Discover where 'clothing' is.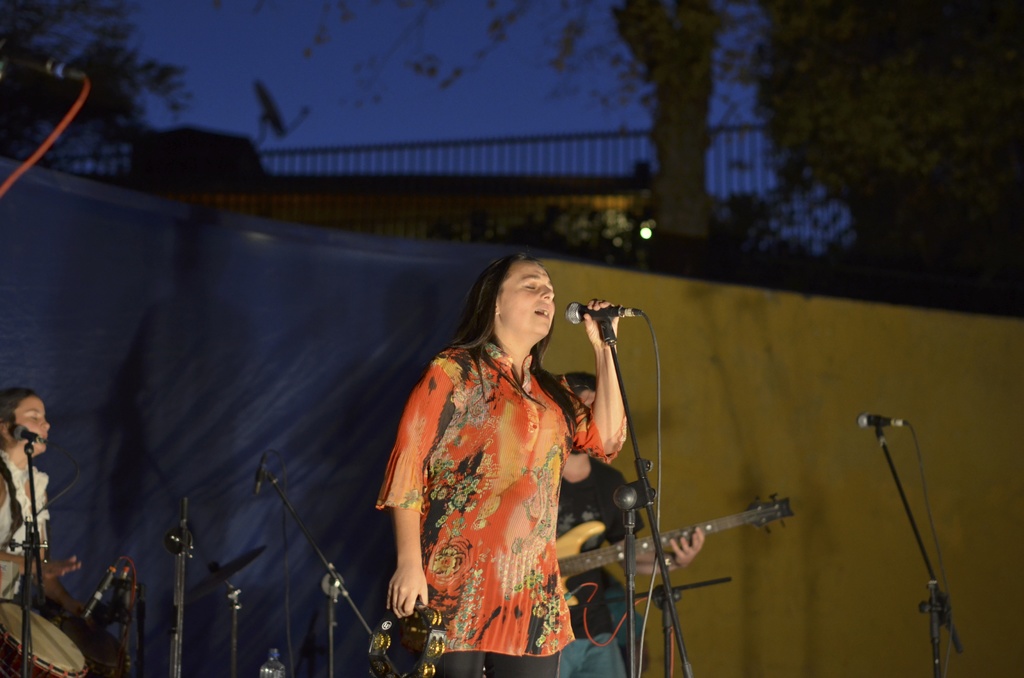
Discovered at [x1=391, y1=328, x2=591, y2=658].
